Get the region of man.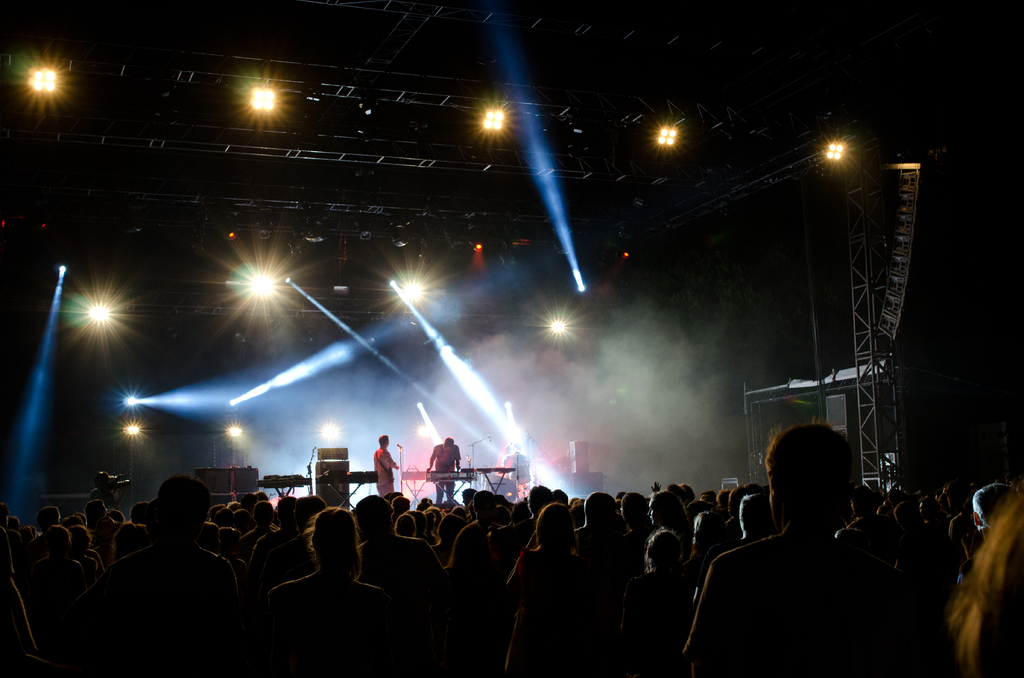
box(372, 433, 401, 503).
